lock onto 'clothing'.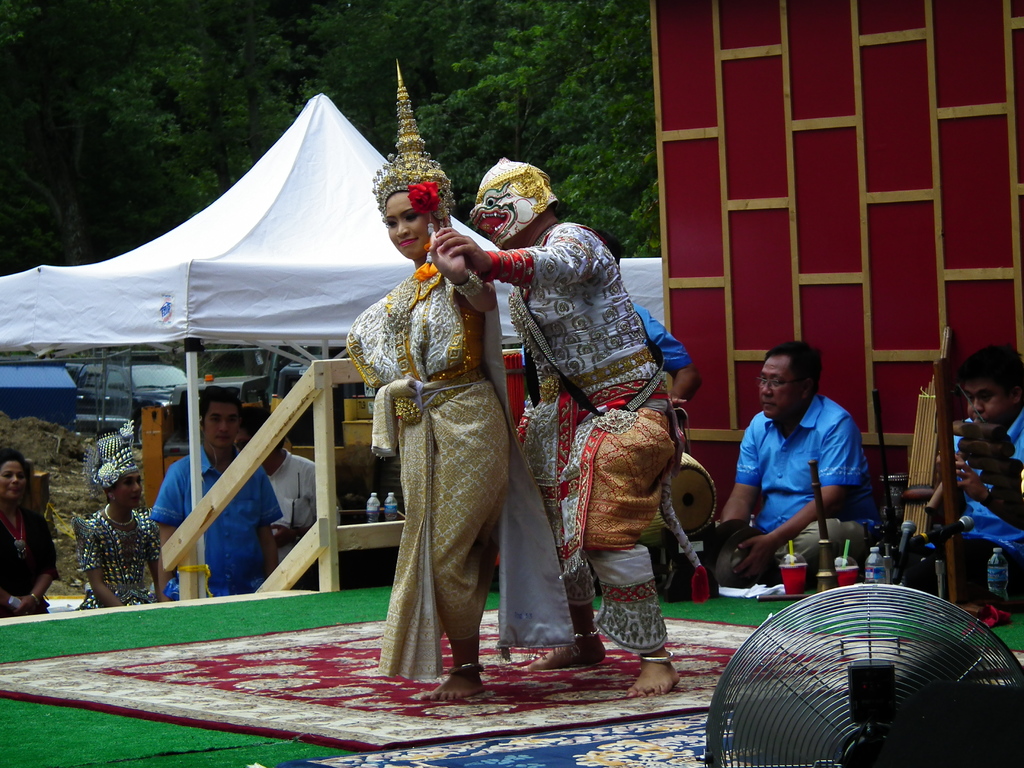
Locked: select_region(955, 409, 1023, 613).
